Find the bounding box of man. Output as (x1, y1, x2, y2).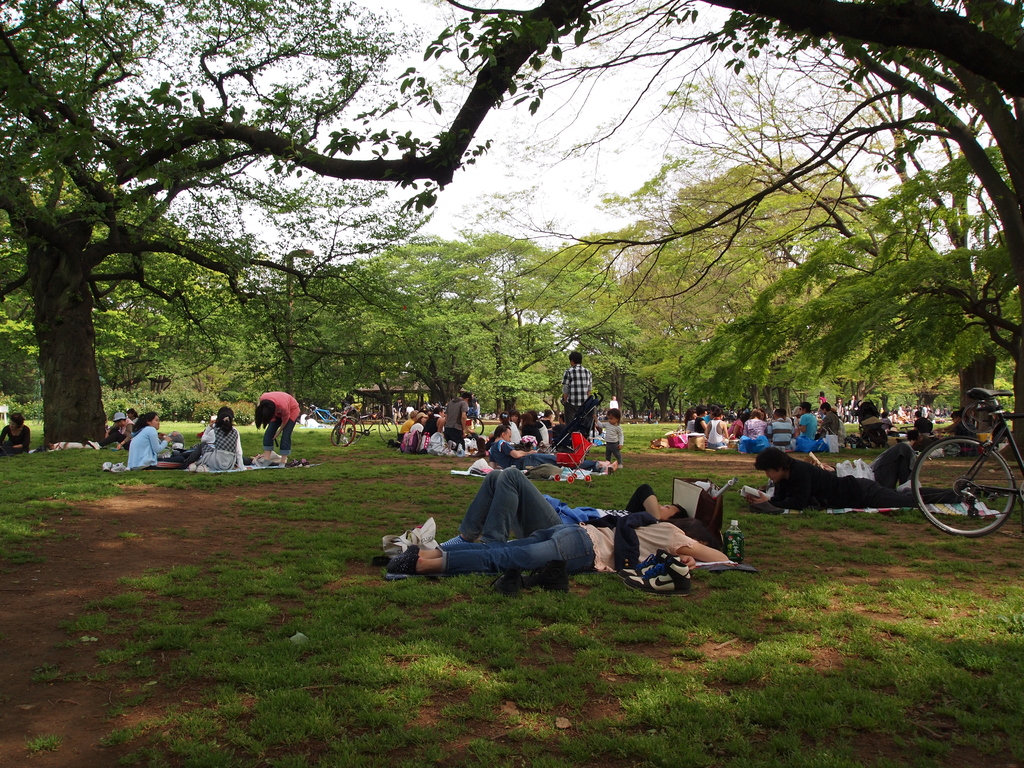
(794, 403, 817, 445).
